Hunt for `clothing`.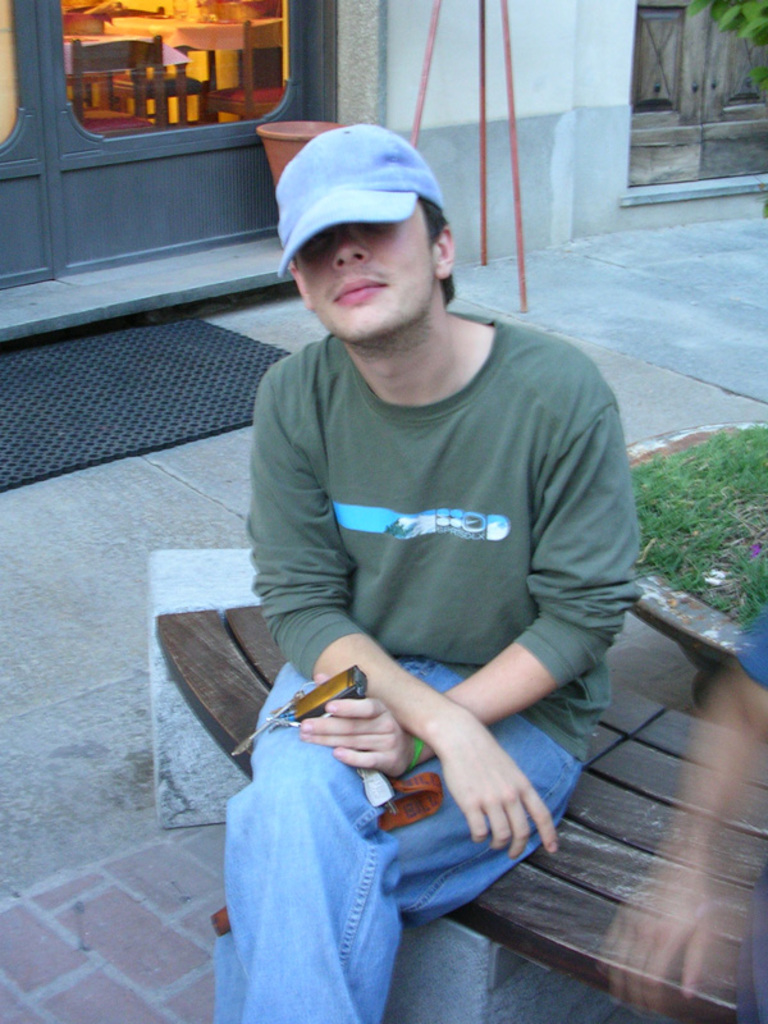
Hunted down at region(221, 383, 596, 970).
